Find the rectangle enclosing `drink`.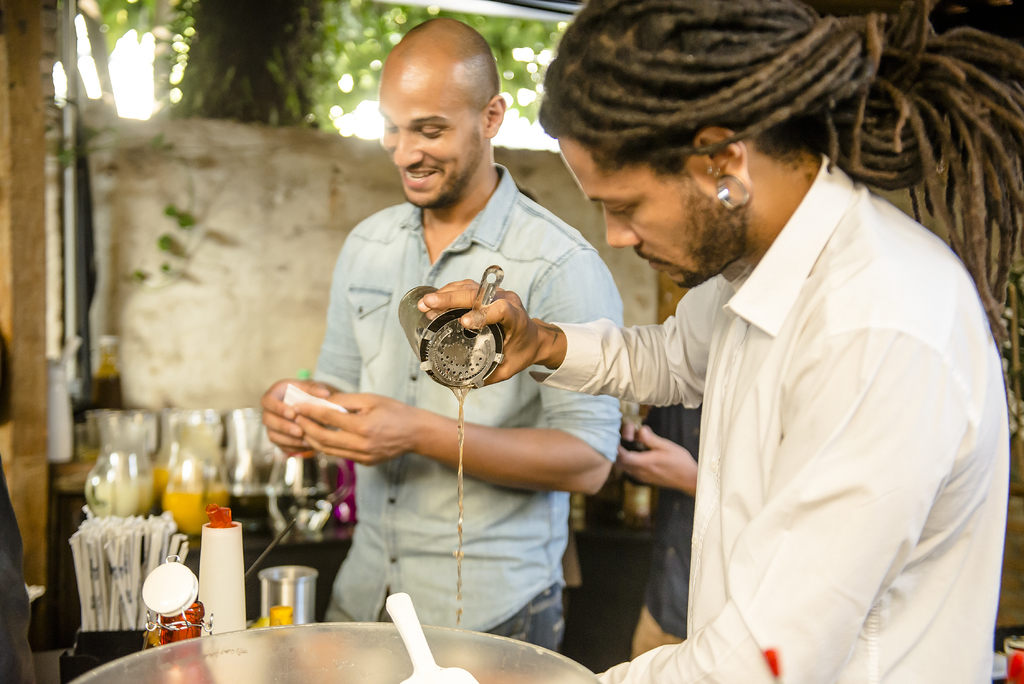
[90, 466, 149, 519].
